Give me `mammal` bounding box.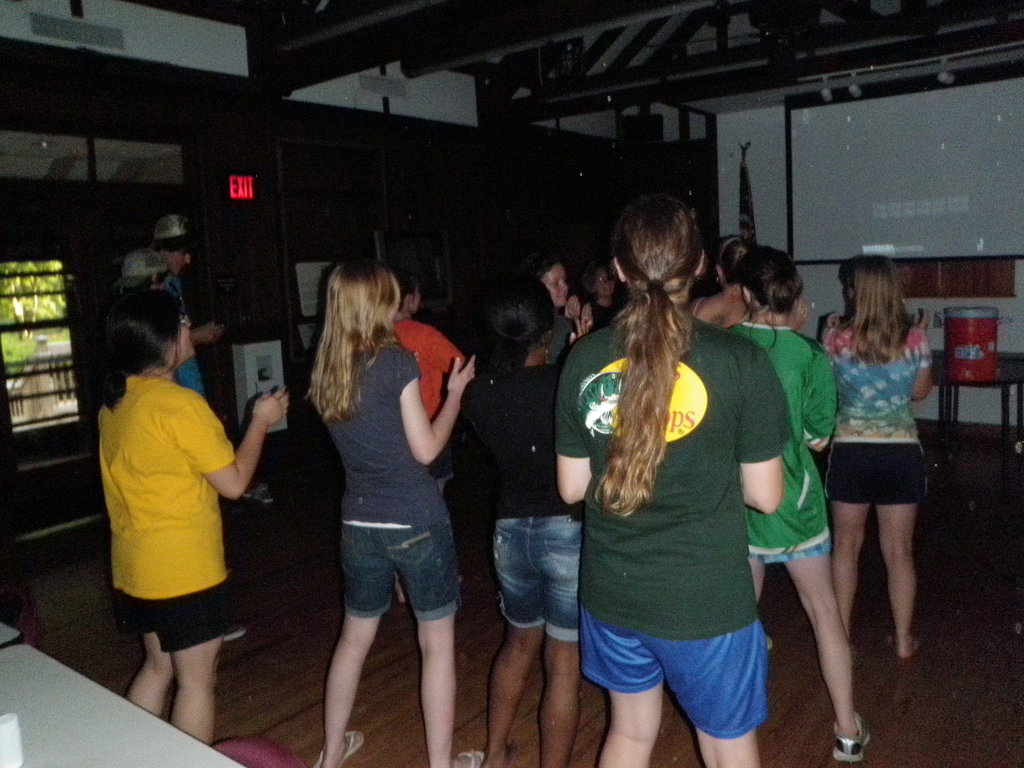
left=97, top=291, right=287, bottom=746.
